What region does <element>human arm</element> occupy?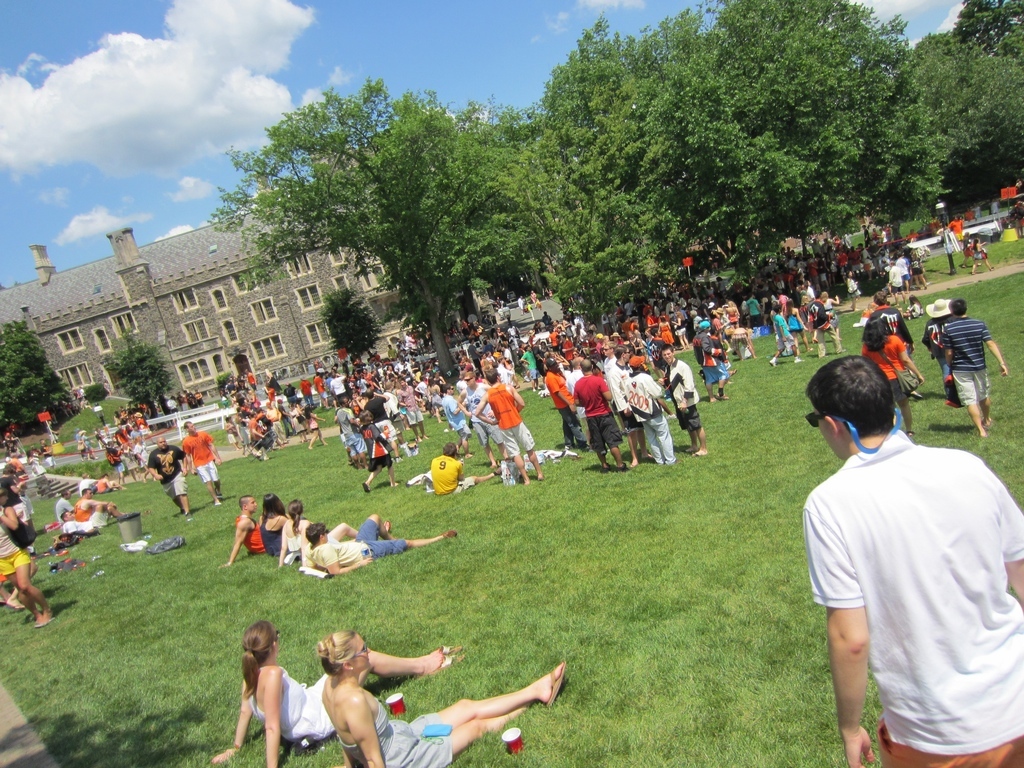
l=0, t=505, r=17, b=530.
